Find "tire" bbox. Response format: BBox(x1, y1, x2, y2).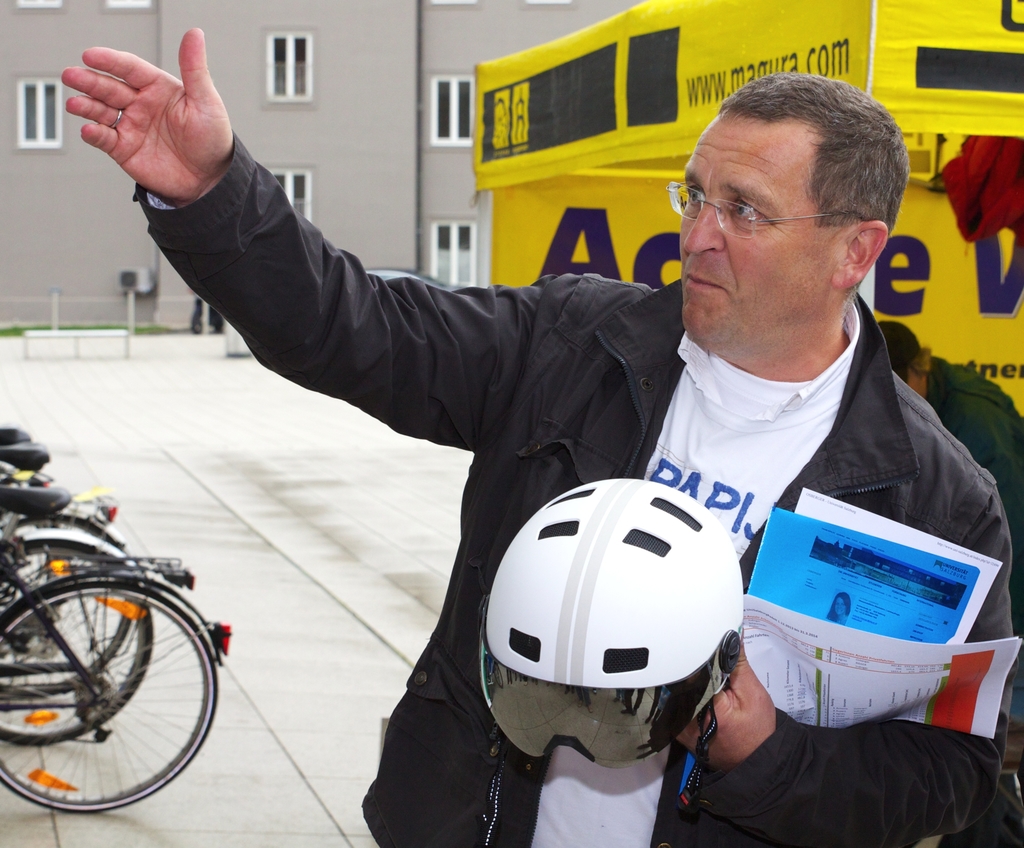
BBox(0, 505, 146, 696).
